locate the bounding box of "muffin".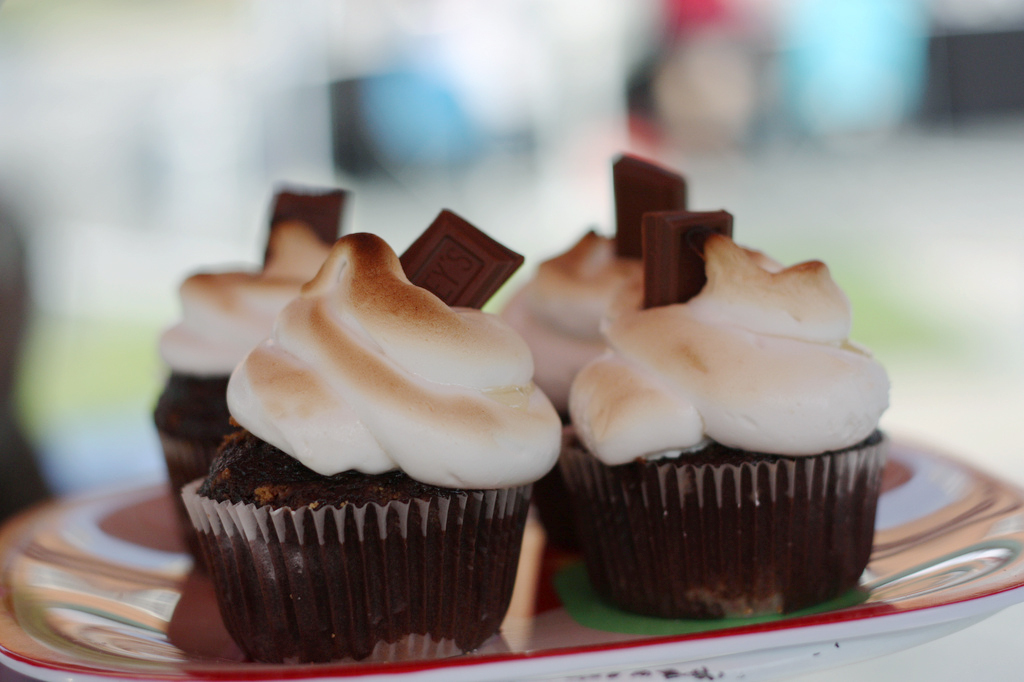
Bounding box: box(494, 144, 791, 537).
